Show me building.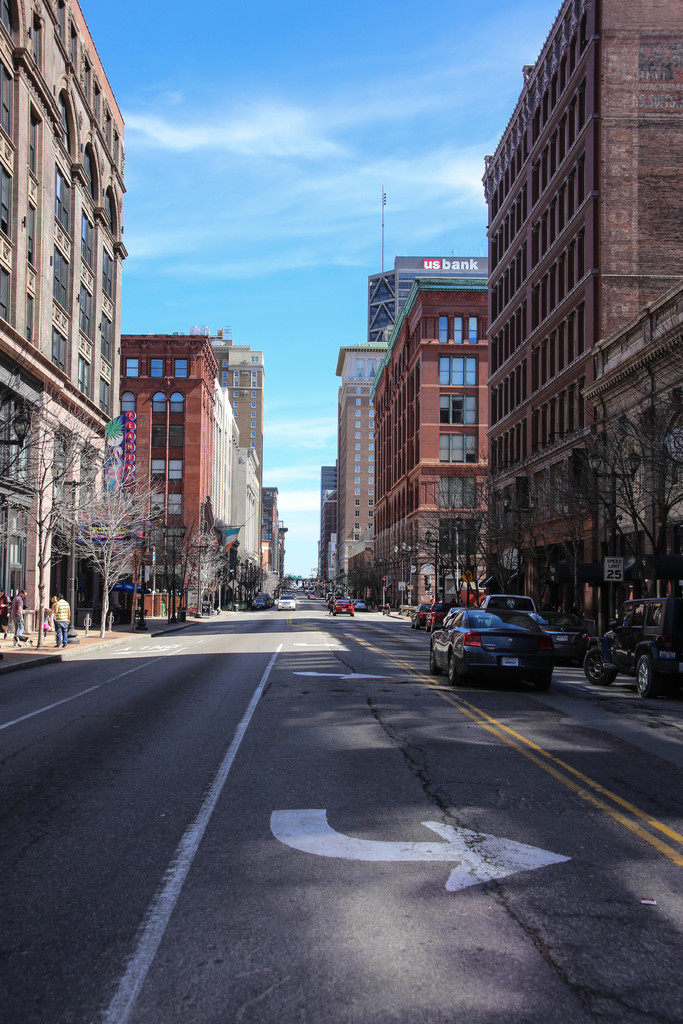
building is here: (left=206, top=328, right=259, bottom=479).
